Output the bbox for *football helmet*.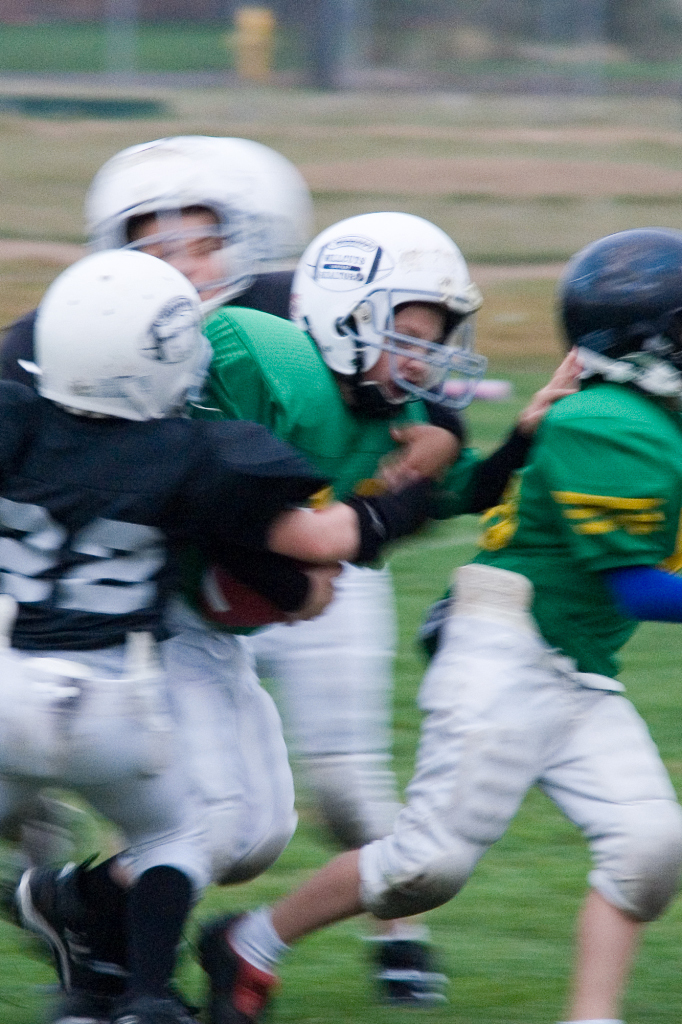
(243,135,319,272).
